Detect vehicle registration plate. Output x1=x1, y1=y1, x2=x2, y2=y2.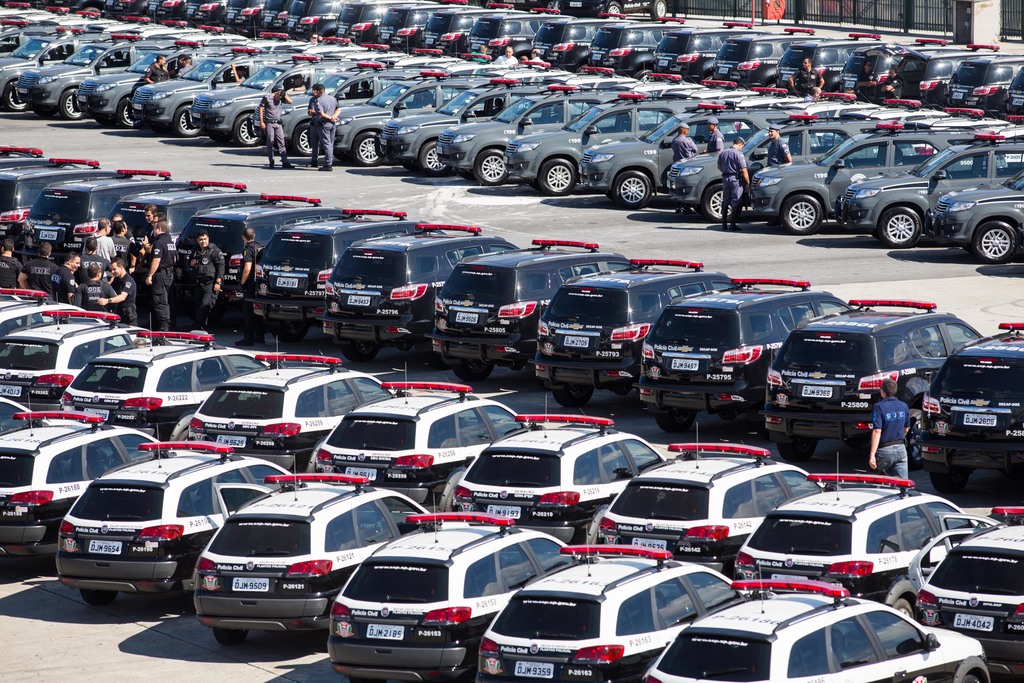
x1=84, y1=409, x2=110, y2=419.
